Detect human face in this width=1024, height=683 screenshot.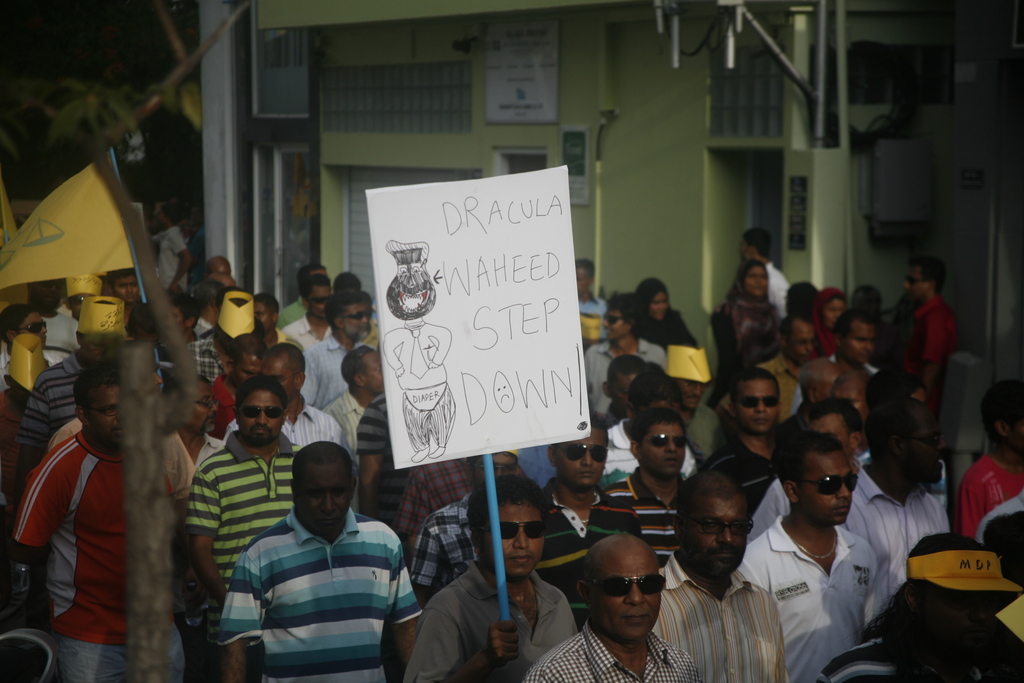
Detection: bbox=[313, 283, 329, 311].
